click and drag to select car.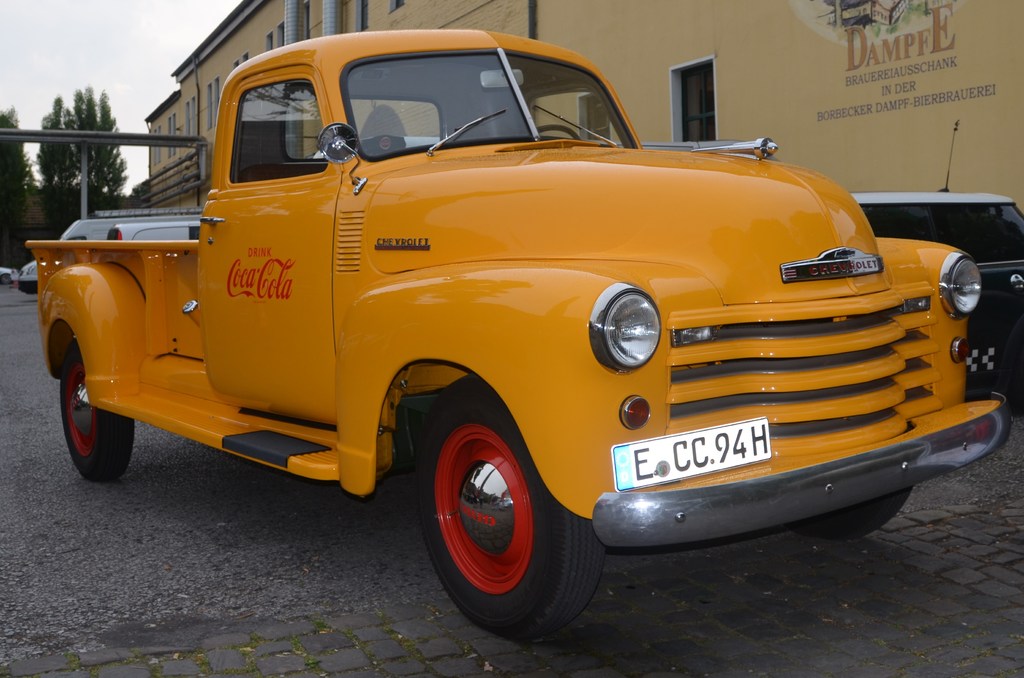
Selection: [x1=0, y1=264, x2=15, y2=286].
